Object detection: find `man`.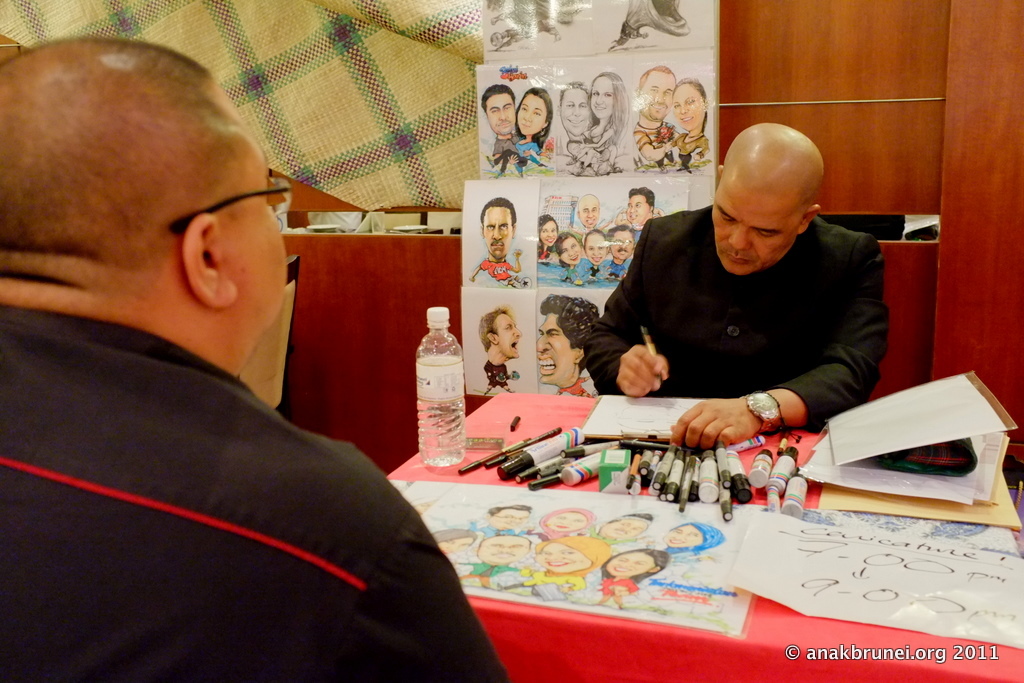
463,502,531,541.
